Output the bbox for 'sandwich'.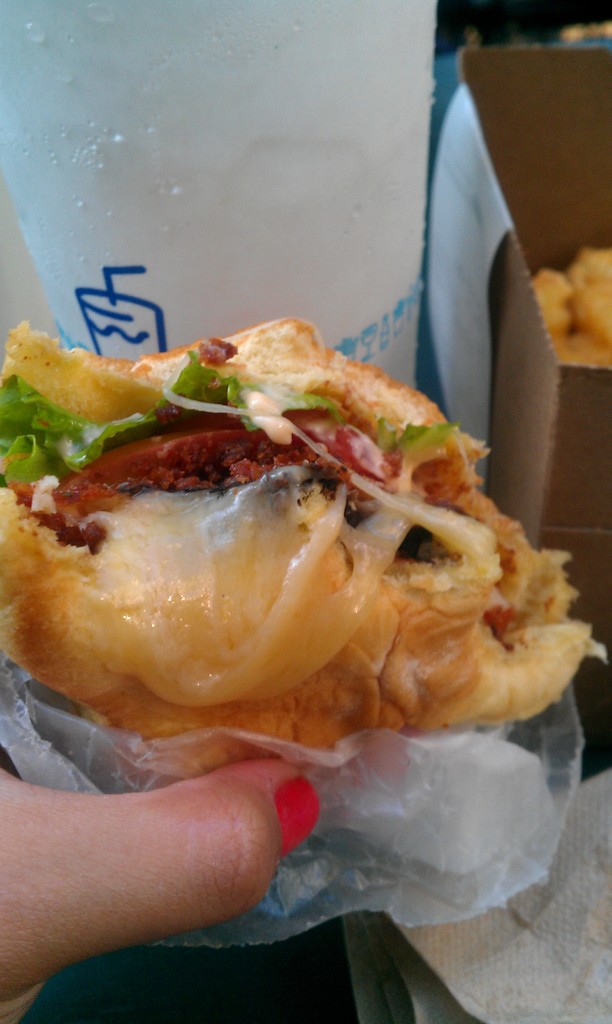
box=[0, 307, 607, 785].
